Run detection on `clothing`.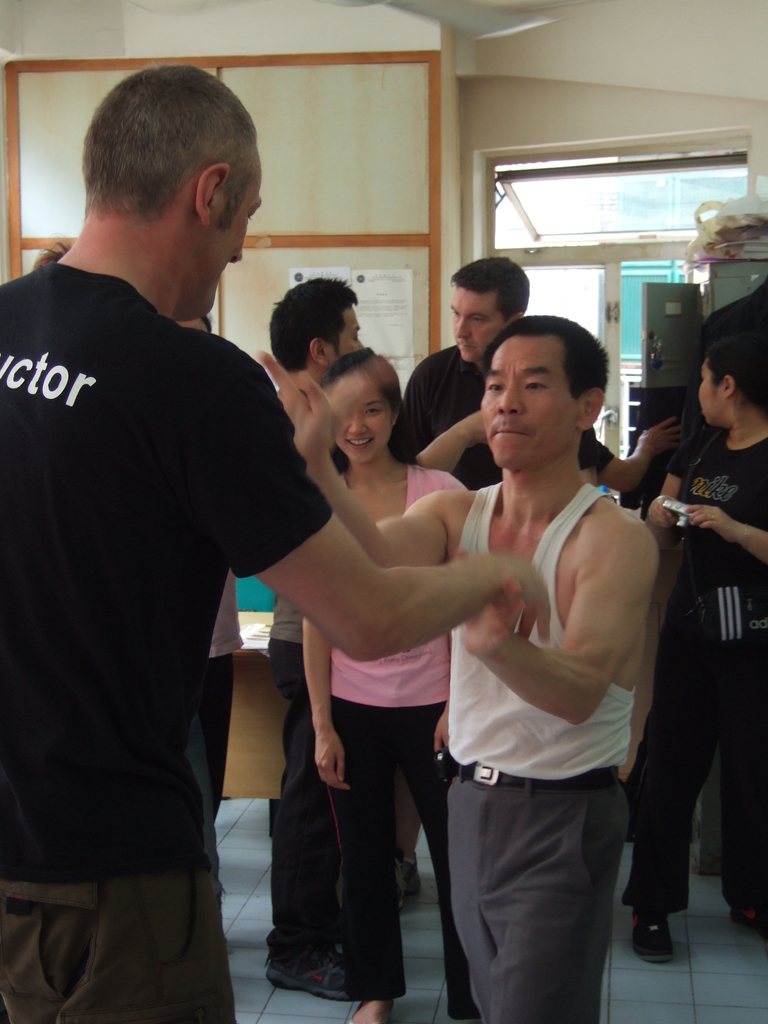
Result: x1=389, y1=344, x2=609, y2=489.
